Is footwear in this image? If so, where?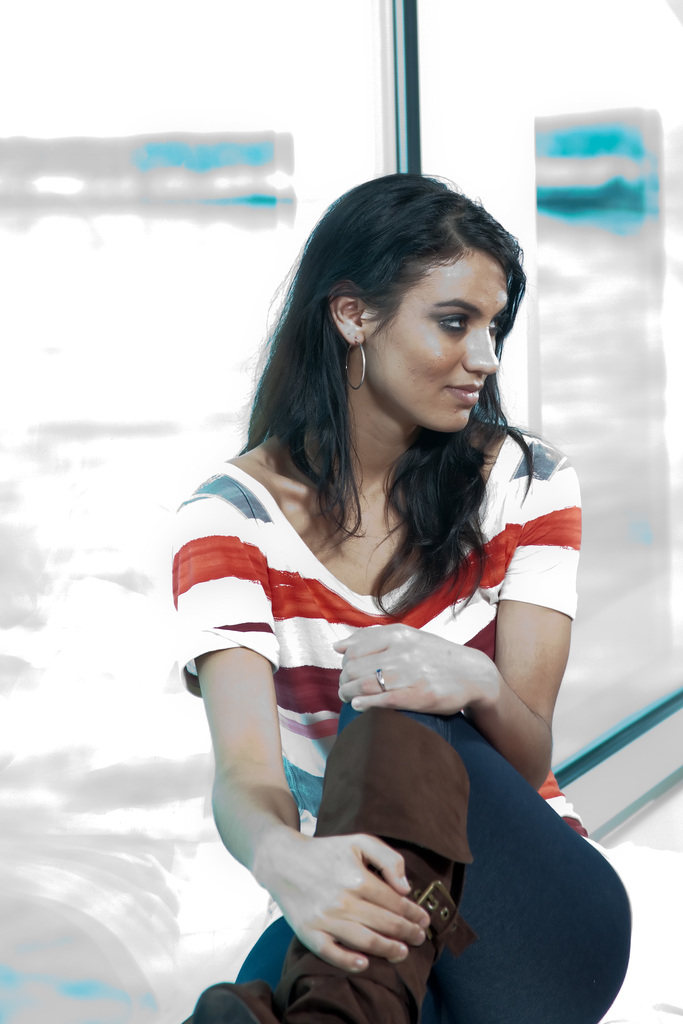
Yes, at left=189, top=705, right=470, bottom=1021.
